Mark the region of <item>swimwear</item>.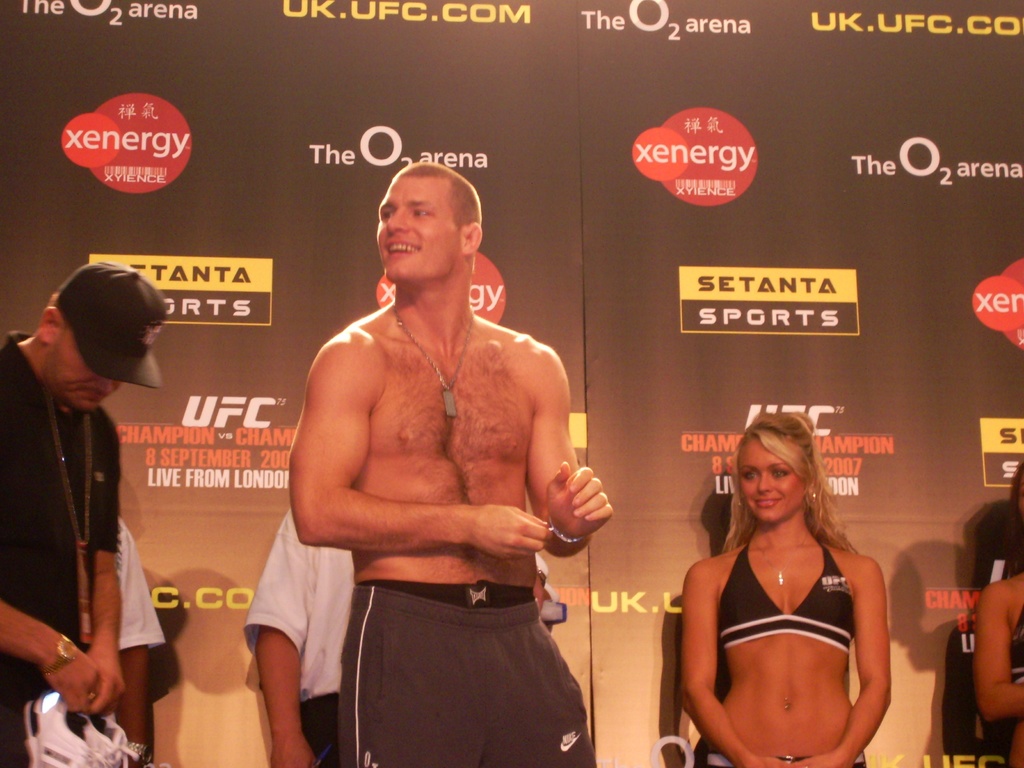
Region: pyautogui.locateOnScreen(338, 582, 600, 767).
